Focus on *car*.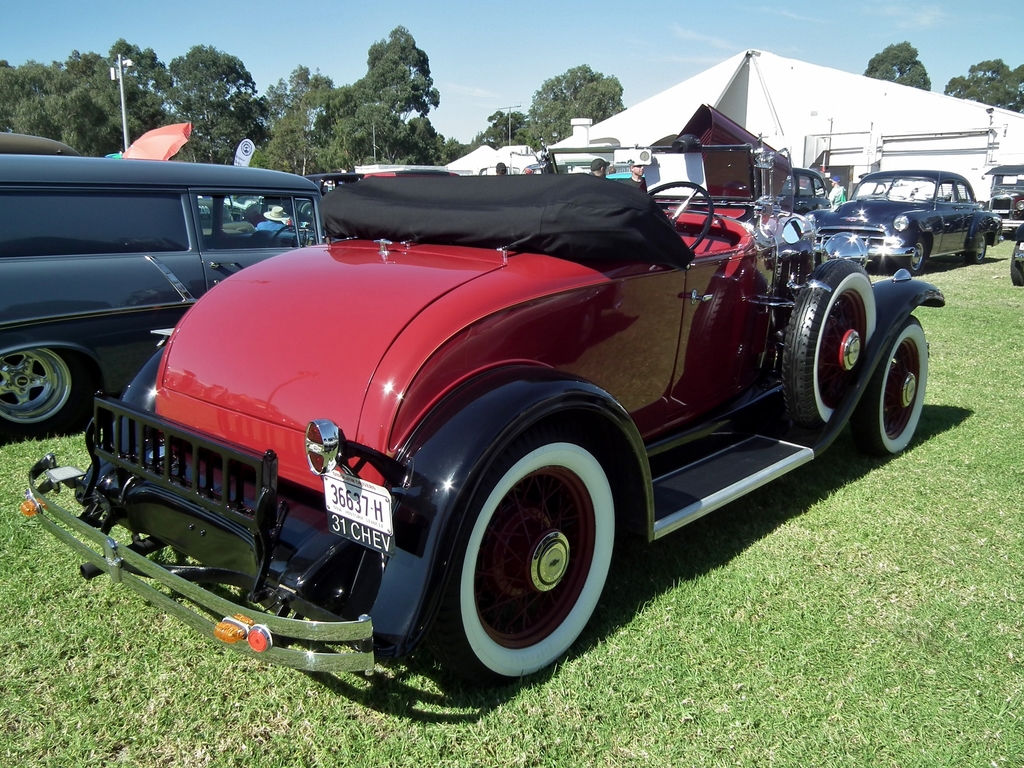
Focused at left=820, top=172, right=984, bottom=282.
